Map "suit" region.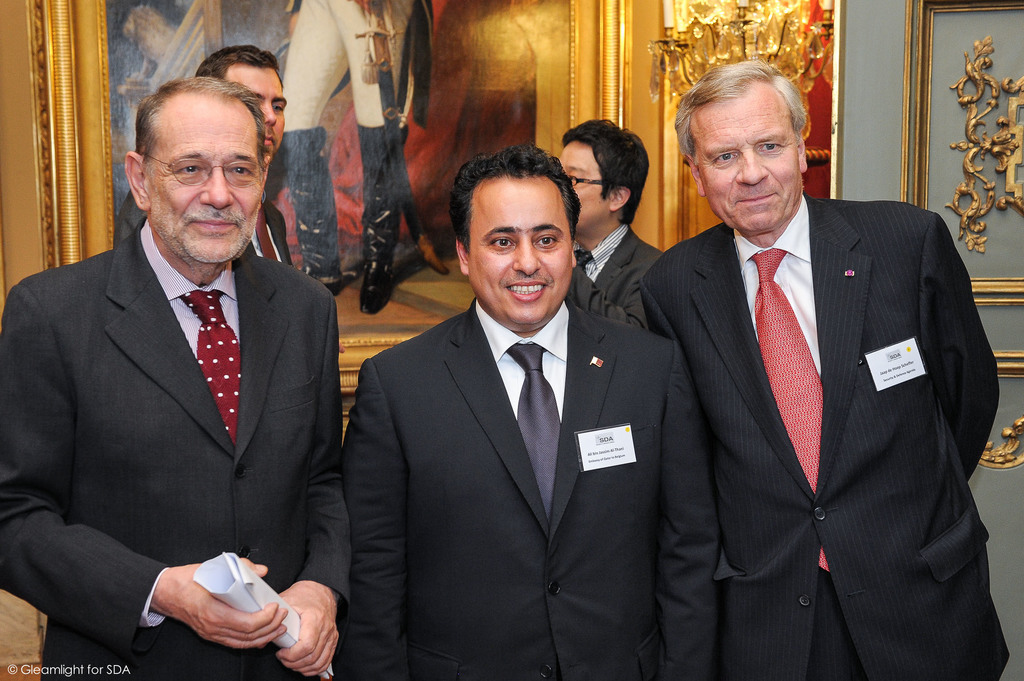
Mapped to BBox(637, 66, 1008, 673).
